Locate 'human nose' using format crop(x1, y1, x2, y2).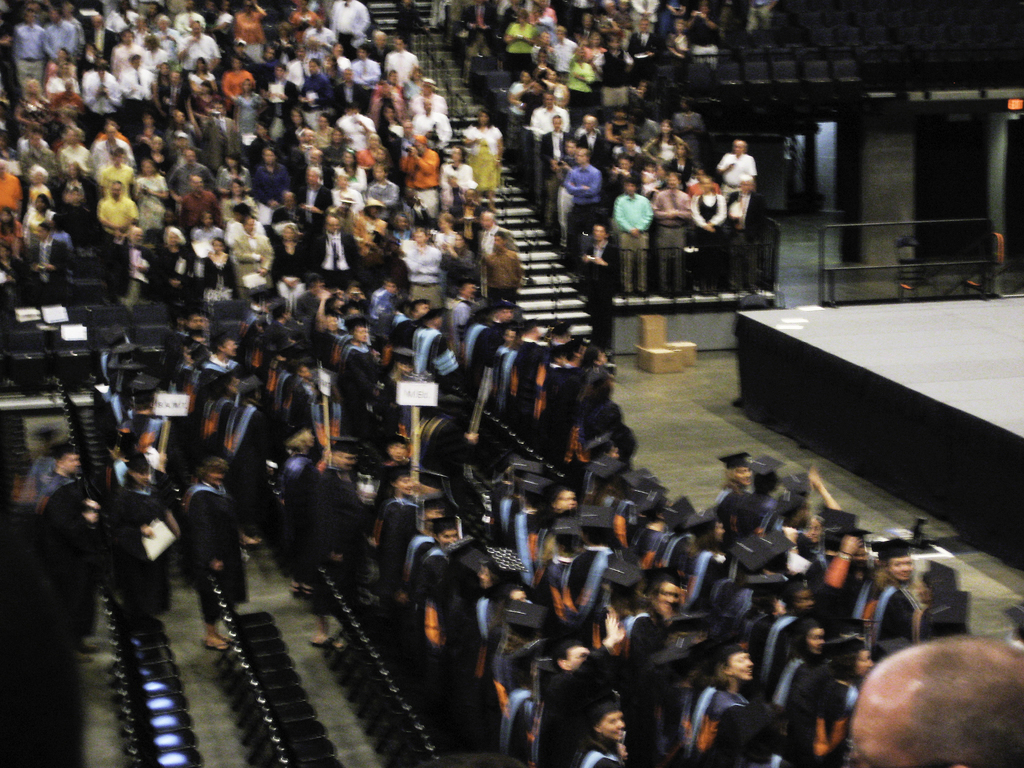
crop(744, 662, 753, 667).
